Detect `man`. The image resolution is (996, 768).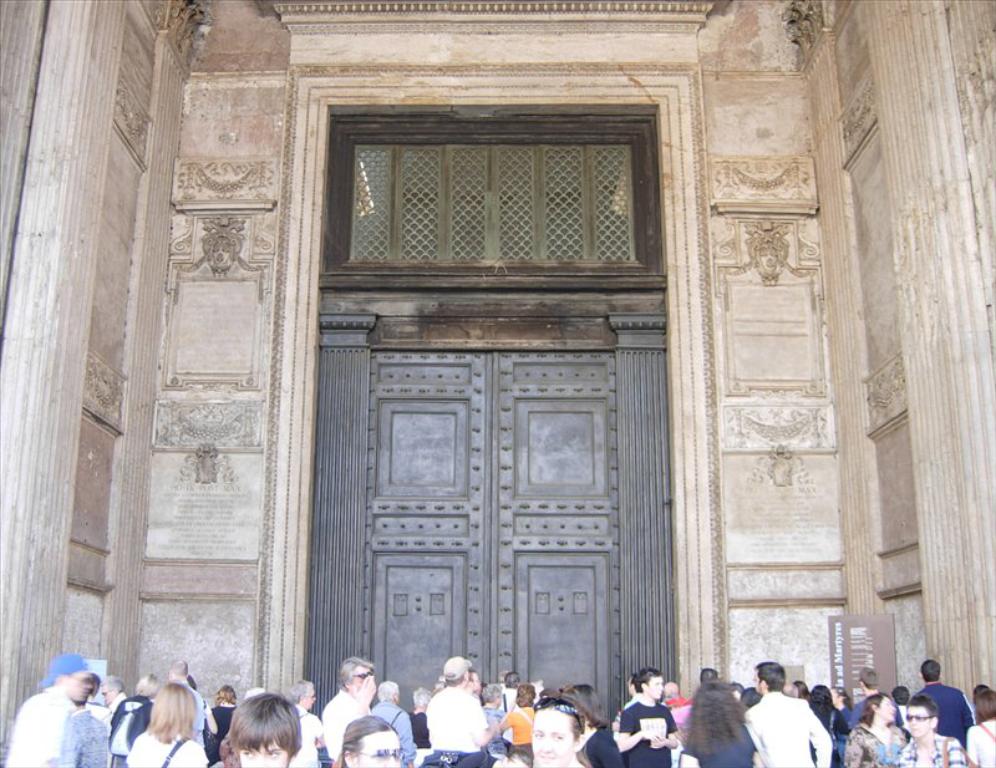
625,673,644,708.
